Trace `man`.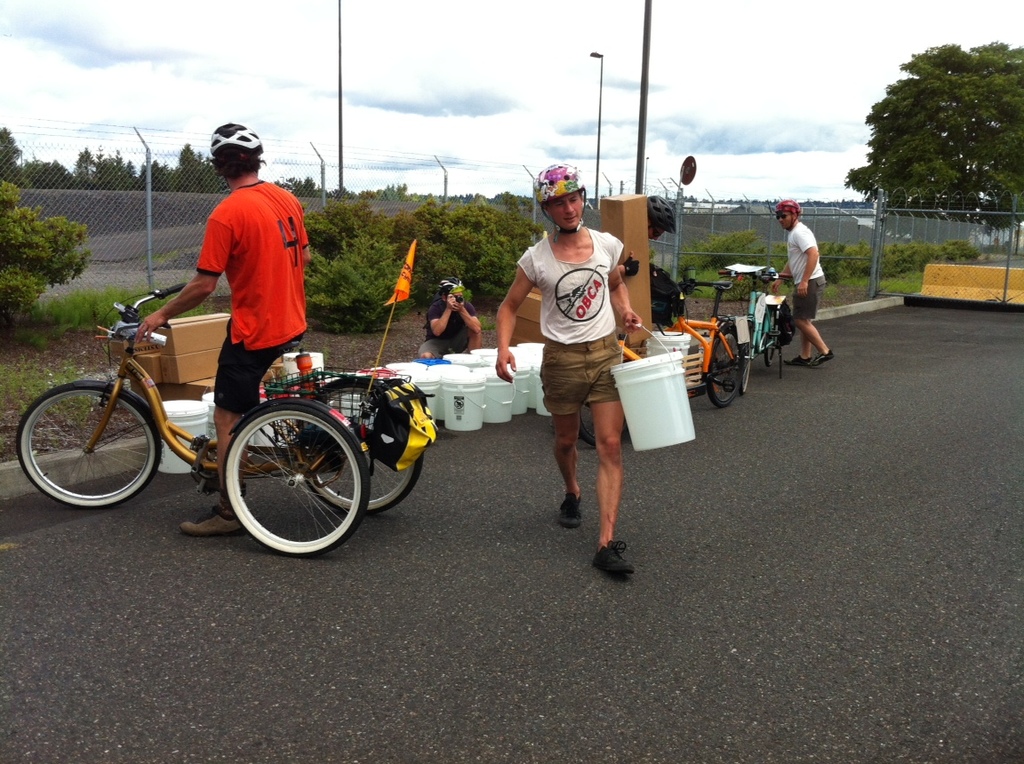
Traced to left=133, top=123, right=313, bottom=535.
